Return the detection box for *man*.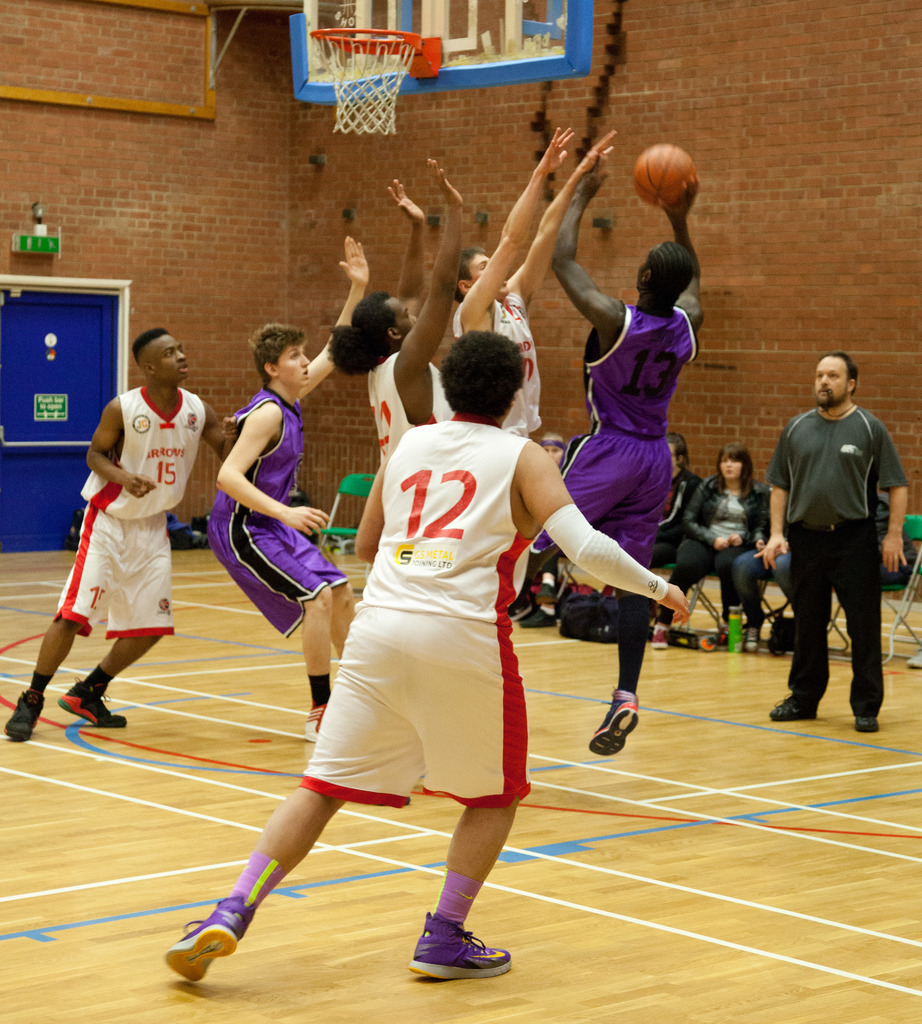
locate(0, 330, 234, 746).
